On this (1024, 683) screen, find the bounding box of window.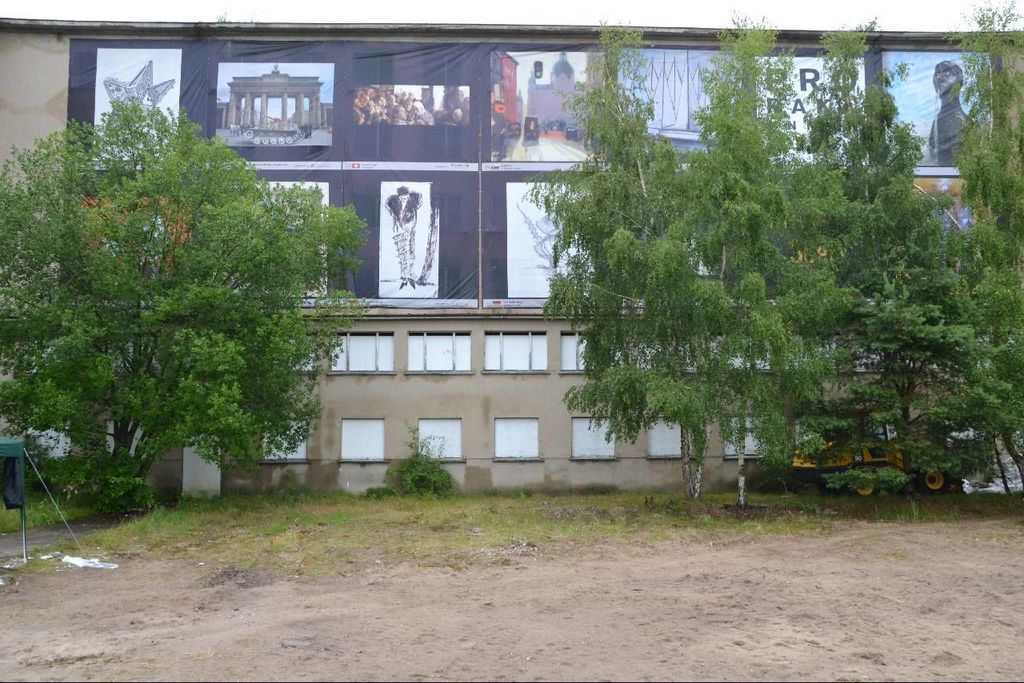
Bounding box: 416/418/469/464.
